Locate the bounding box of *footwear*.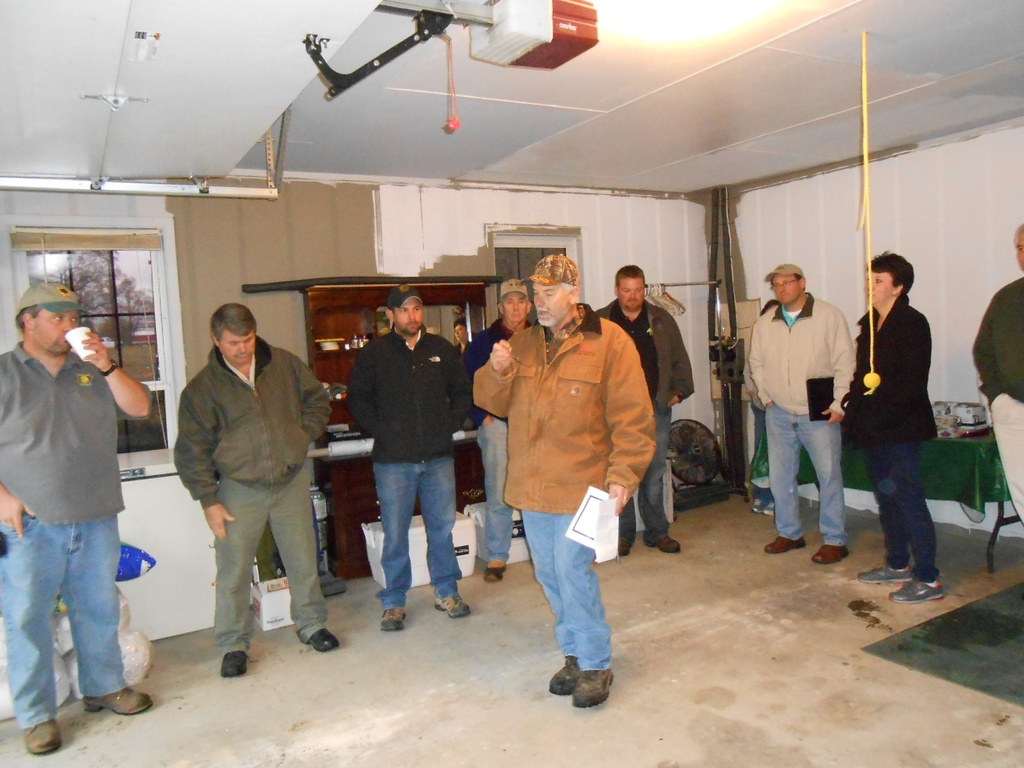
Bounding box: left=572, top=666, right=612, bottom=708.
